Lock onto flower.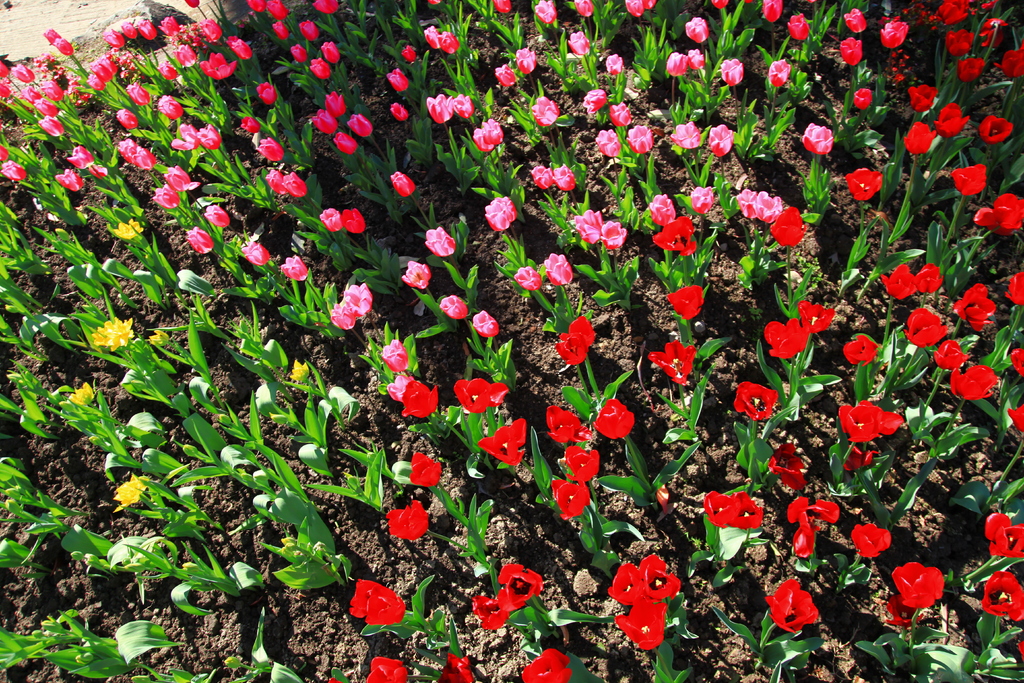
Locked: locate(573, 0, 591, 20).
